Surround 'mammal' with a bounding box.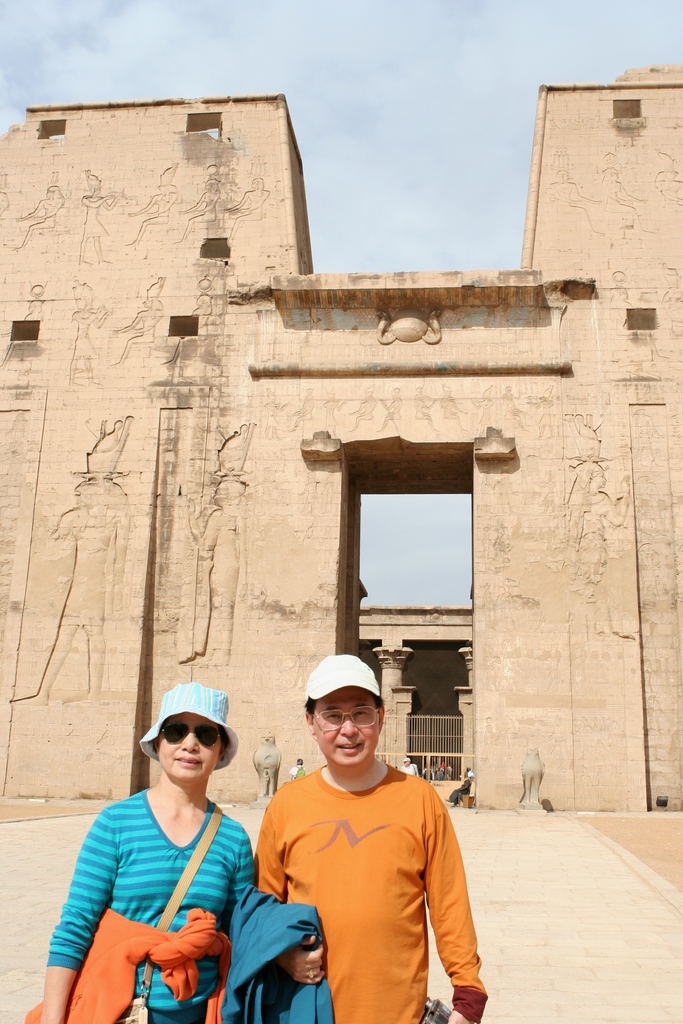
region(611, 284, 665, 360).
